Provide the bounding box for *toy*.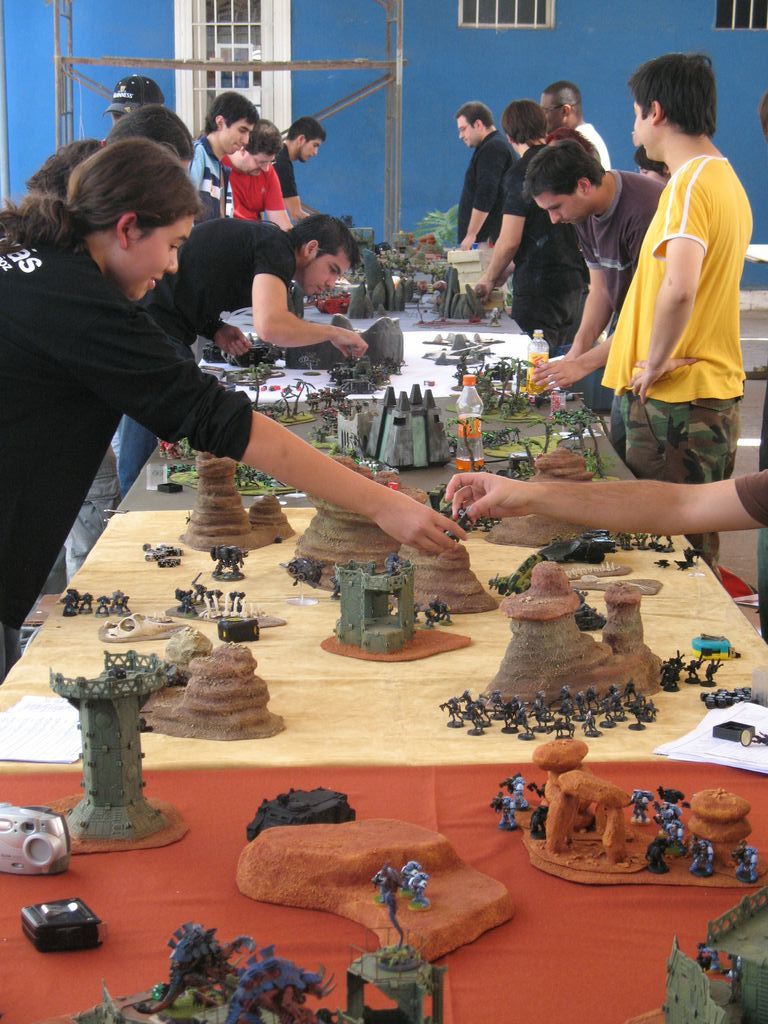
BBox(655, 895, 767, 1023).
